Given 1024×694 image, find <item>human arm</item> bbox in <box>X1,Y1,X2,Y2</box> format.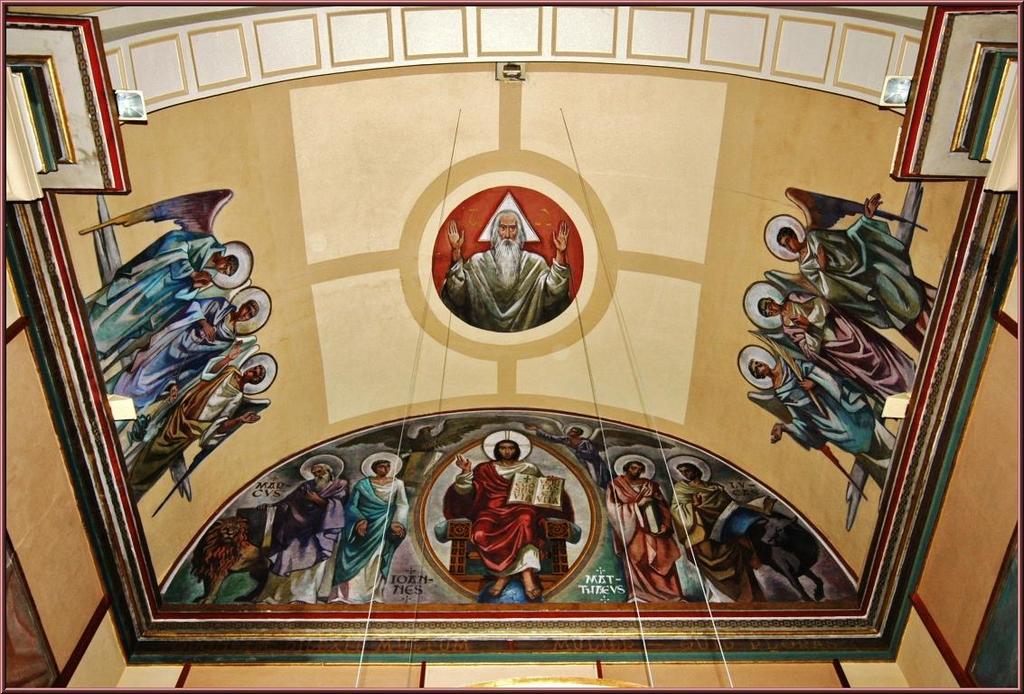
<box>164,231,212,283</box>.
